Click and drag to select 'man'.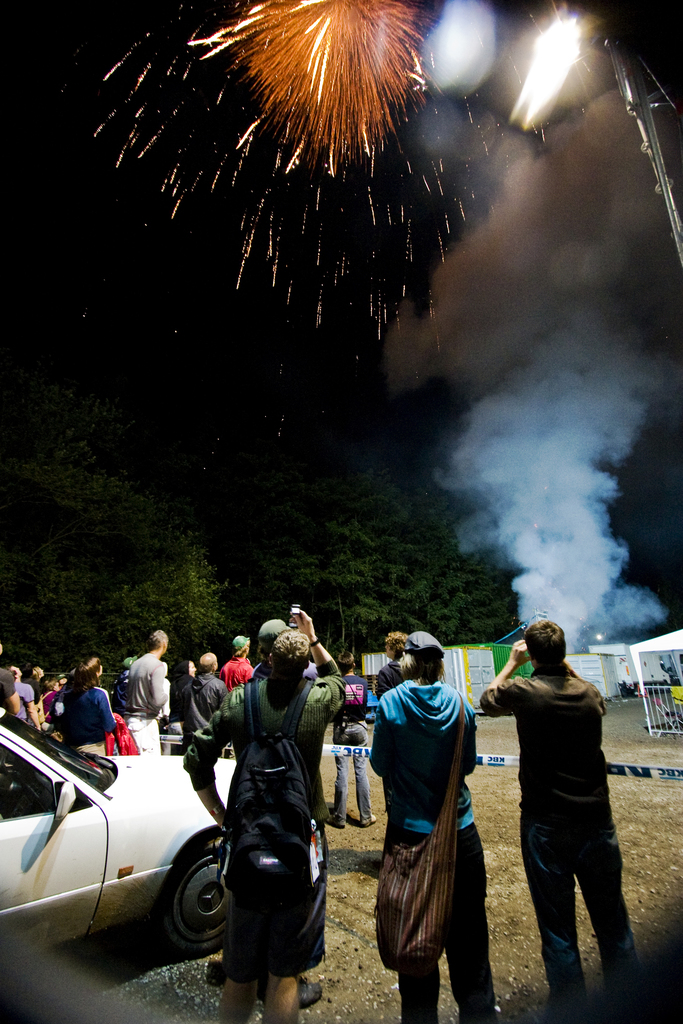
Selection: pyautogui.locateOnScreen(222, 634, 269, 685).
